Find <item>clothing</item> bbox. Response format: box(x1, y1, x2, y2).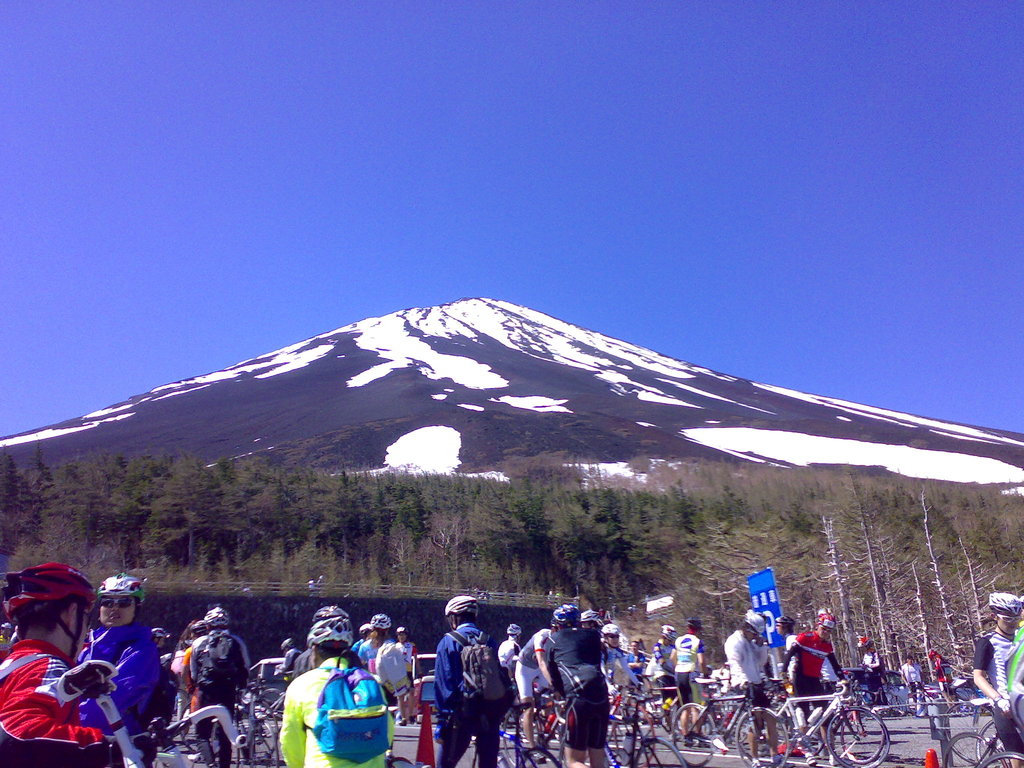
box(0, 639, 113, 767).
